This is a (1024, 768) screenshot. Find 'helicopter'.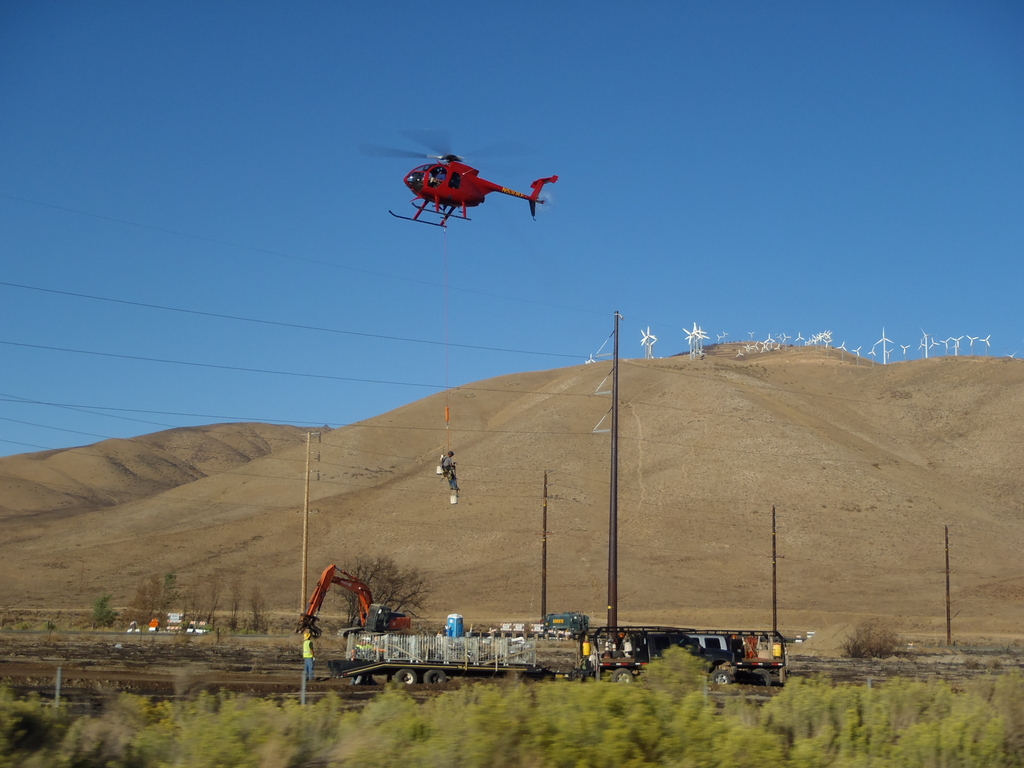
Bounding box: (387, 139, 559, 218).
